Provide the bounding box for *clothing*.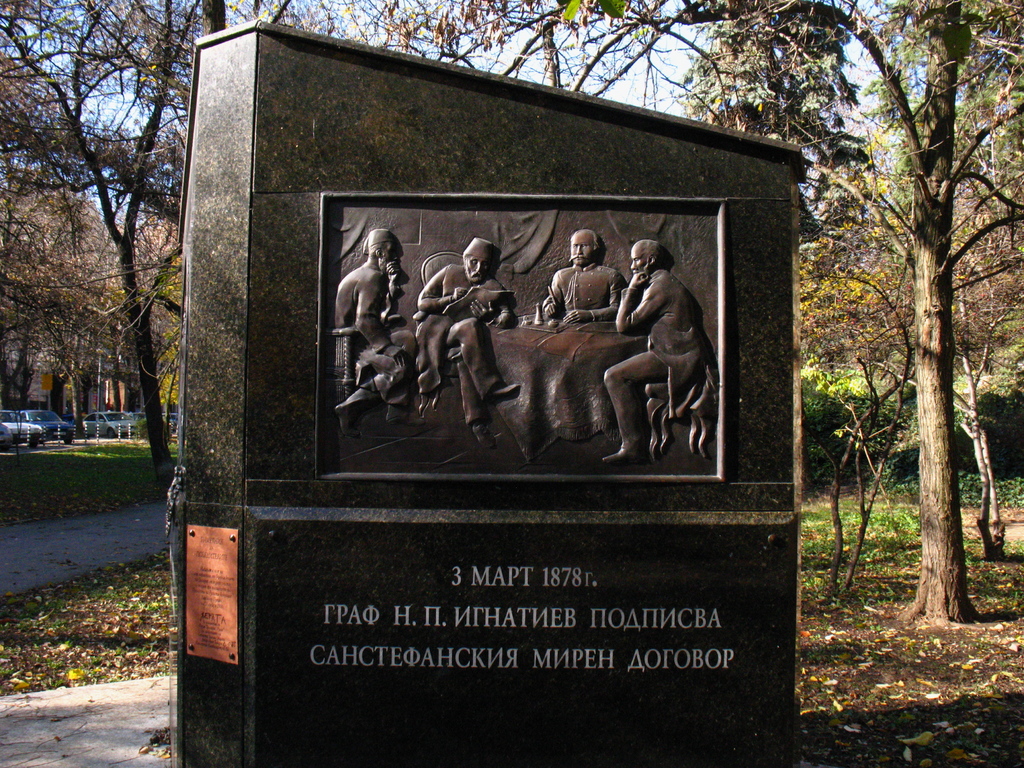
left=609, top=264, right=728, bottom=460.
